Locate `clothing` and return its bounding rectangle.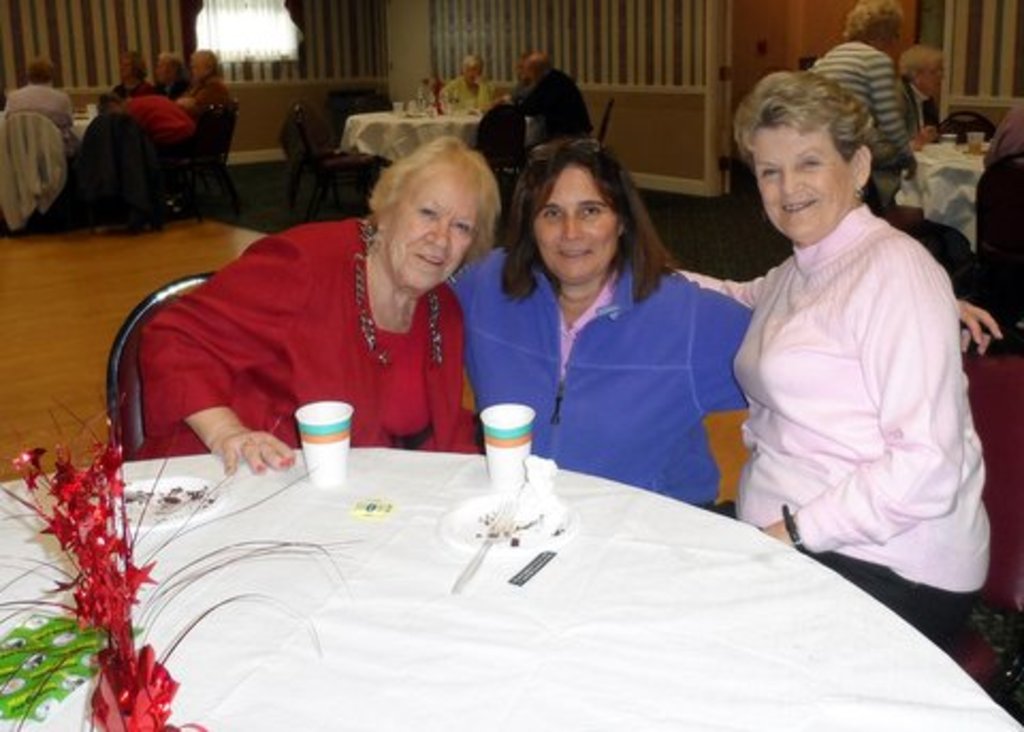
x1=501, y1=66, x2=589, y2=154.
